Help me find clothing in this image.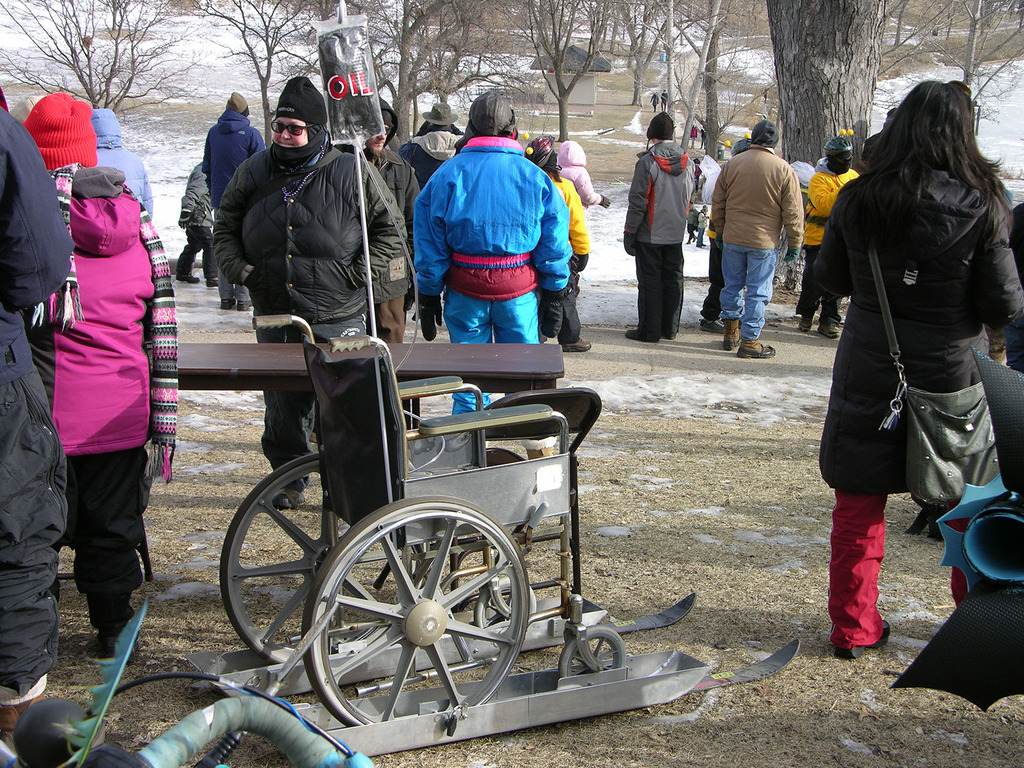
Found it: (x1=0, y1=367, x2=79, y2=712).
